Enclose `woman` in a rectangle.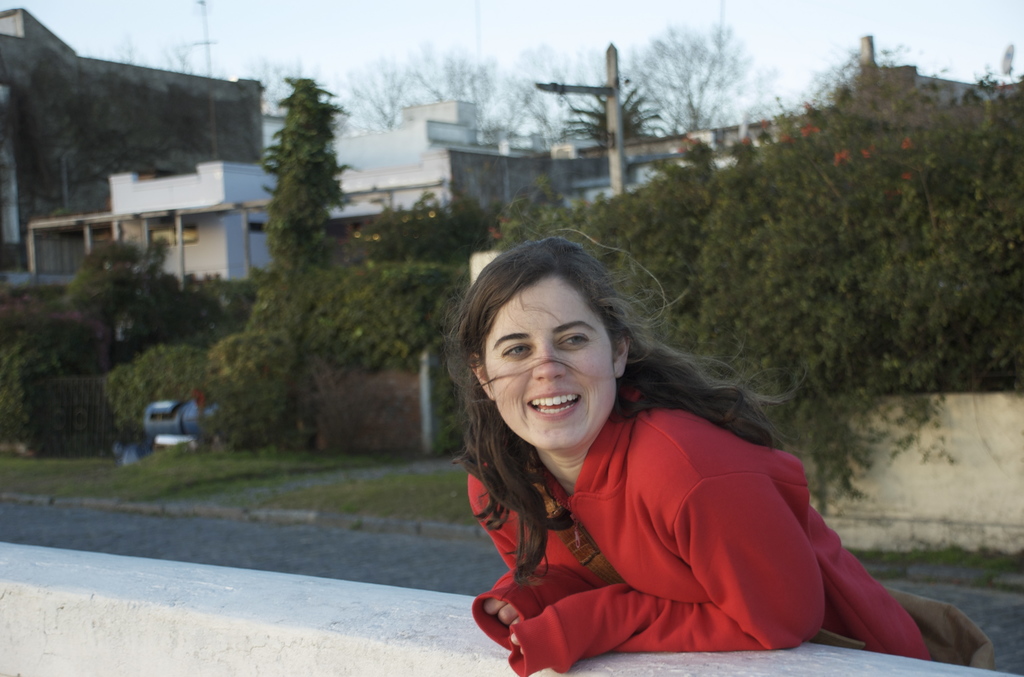
box(413, 216, 908, 676).
